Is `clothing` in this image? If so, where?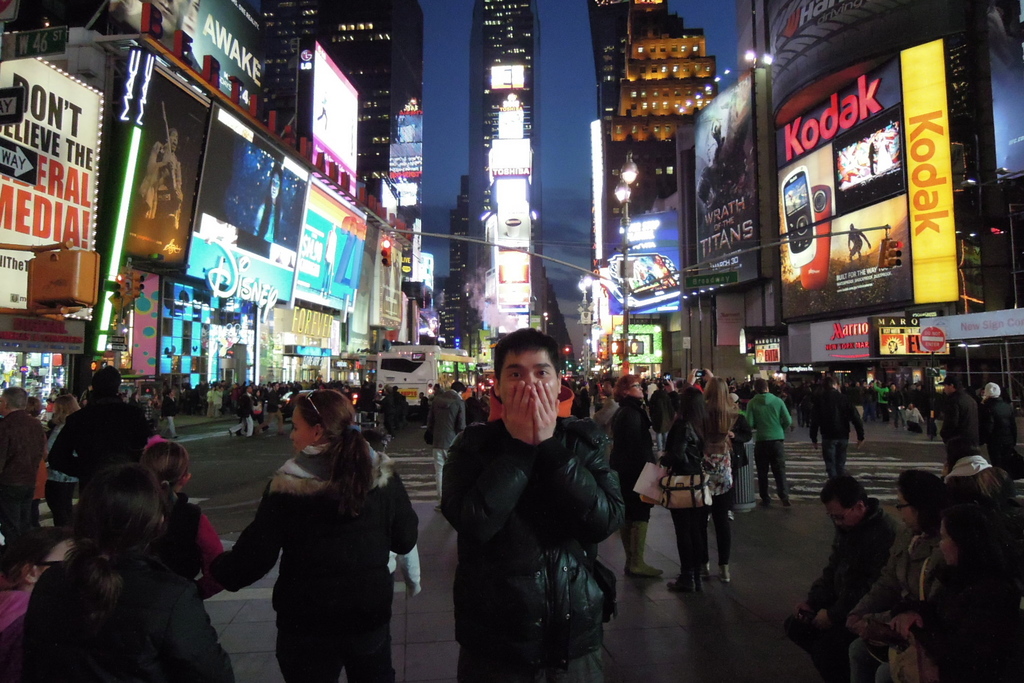
Yes, at [x1=707, y1=416, x2=751, y2=557].
